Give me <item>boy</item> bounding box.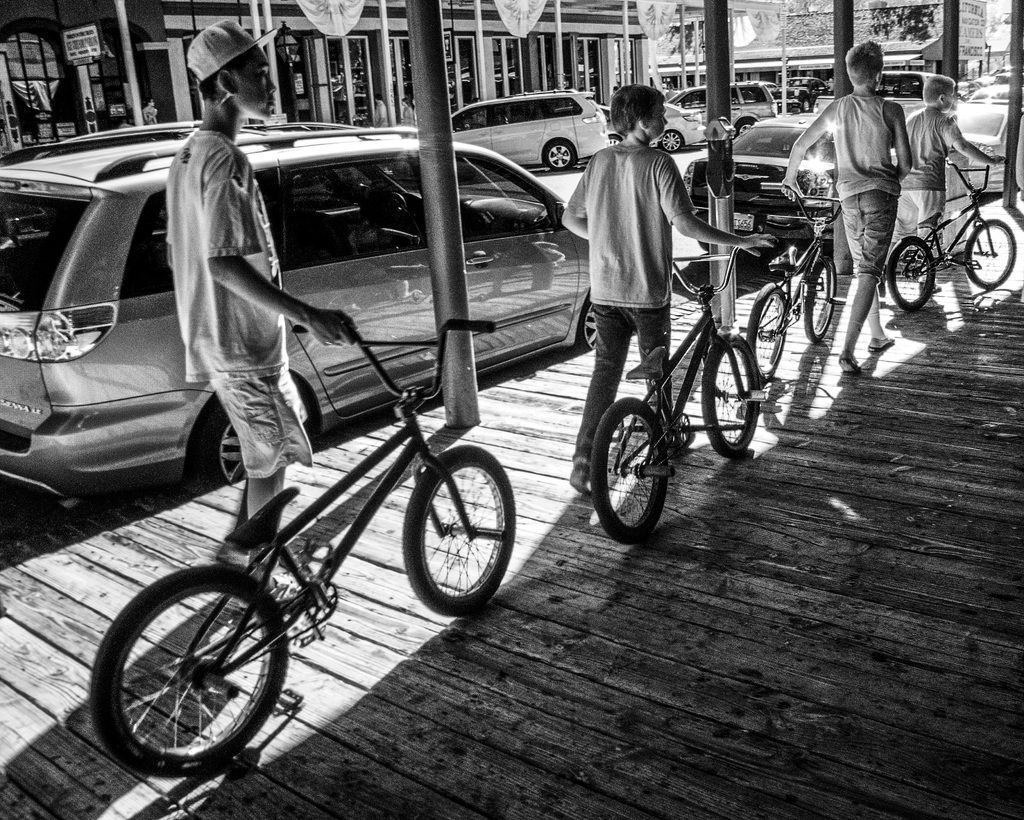
<region>561, 131, 749, 538</region>.
